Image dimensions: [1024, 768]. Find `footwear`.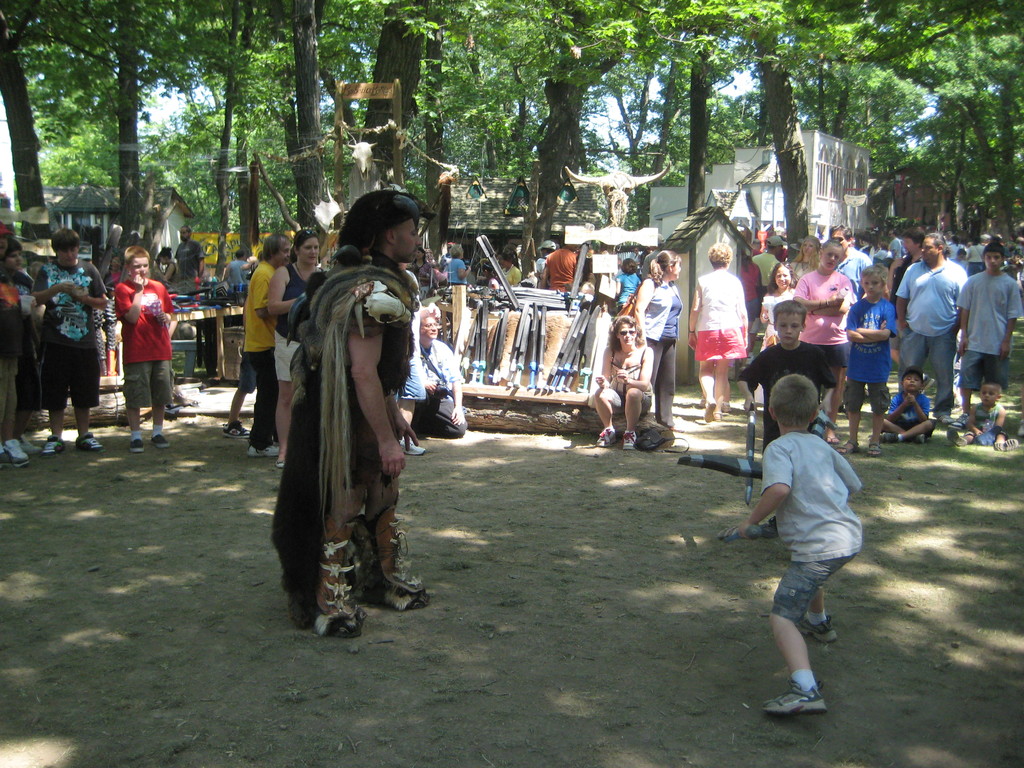
{"left": 349, "top": 502, "right": 427, "bottom": 613}.
